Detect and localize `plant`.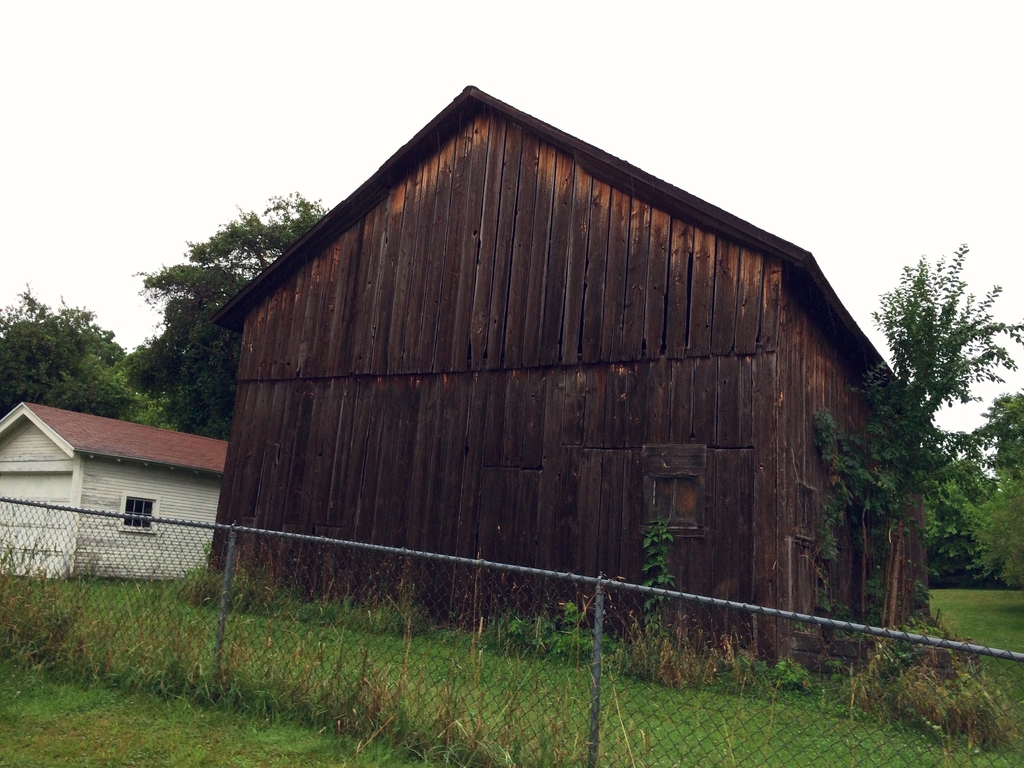
Localized at (x1=813, y1=242, x2=1023, y2=668).
